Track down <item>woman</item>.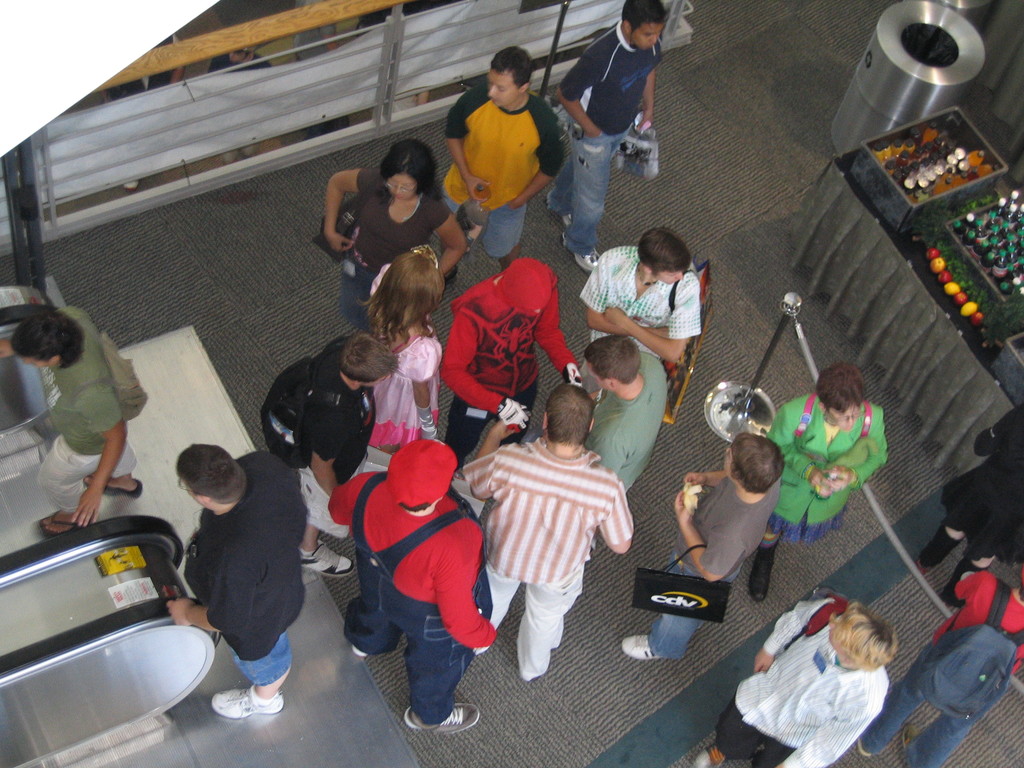
Tracked to left=321, top=133, right=468, bottom=339.
